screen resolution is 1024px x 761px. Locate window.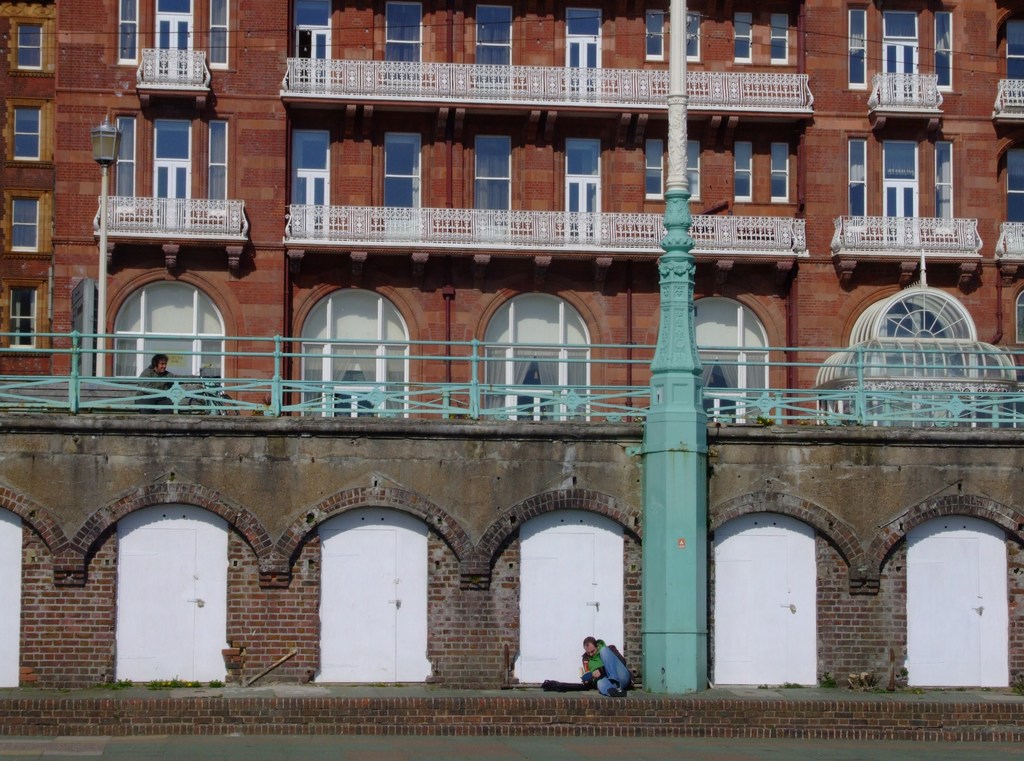
<region>843, 6, 954, 97</region>.
